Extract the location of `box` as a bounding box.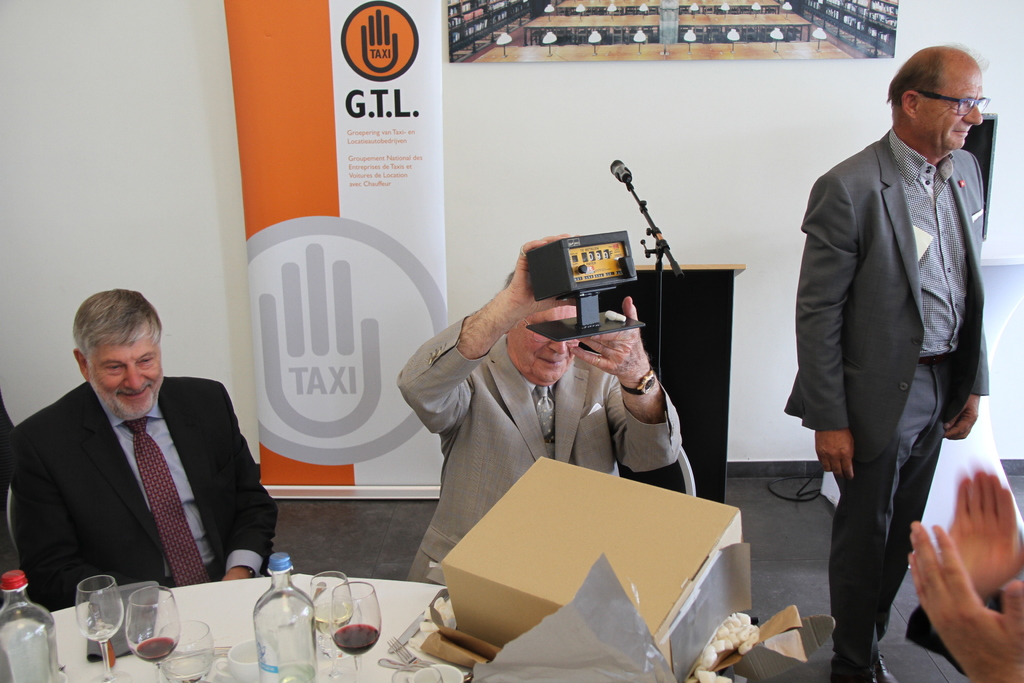
(left=428, top=455, right=770, bottom=660).
